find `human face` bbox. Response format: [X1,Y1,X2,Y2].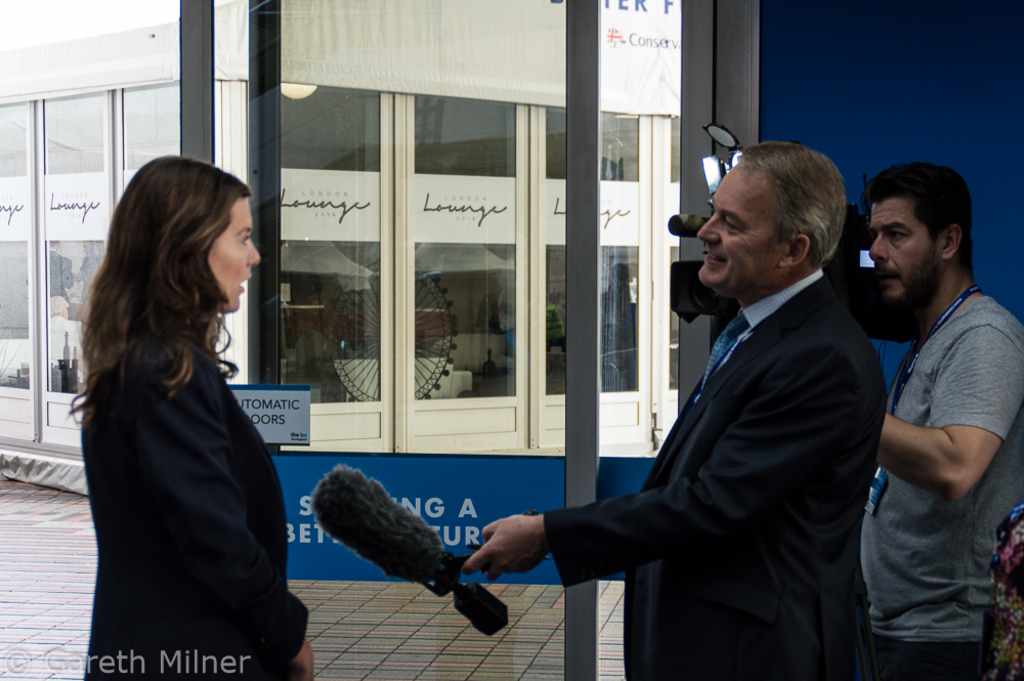
[696,169,791,282].
